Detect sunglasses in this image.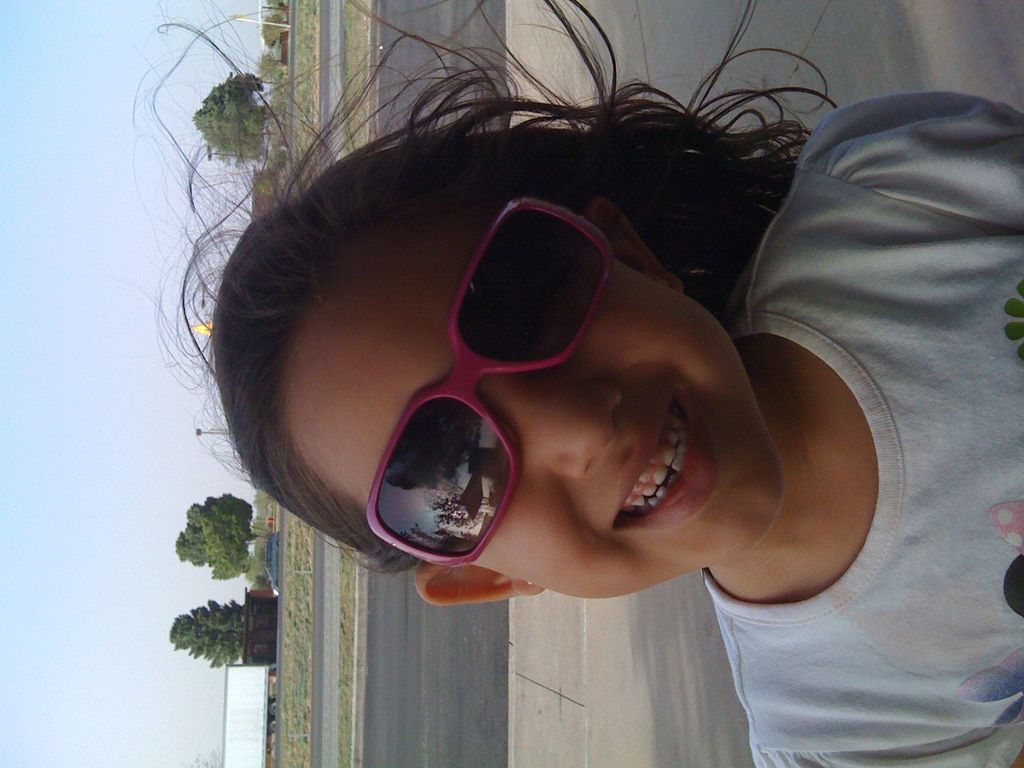
Detection: rect(366, 195, 613, 569).
